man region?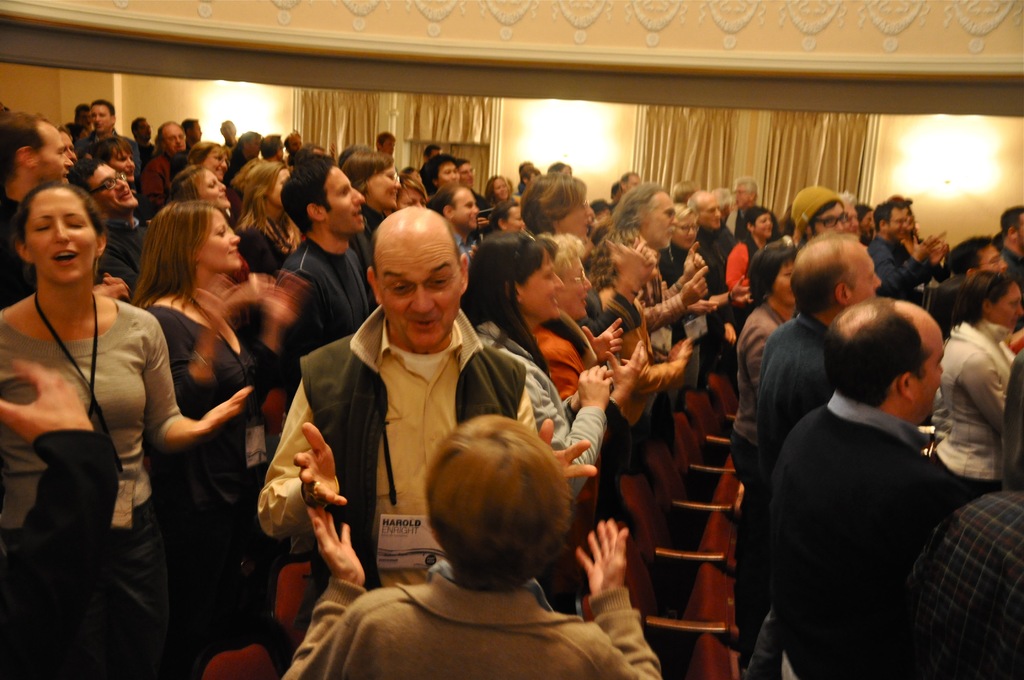
[left=758, top=234, right=872, bottom=457]
